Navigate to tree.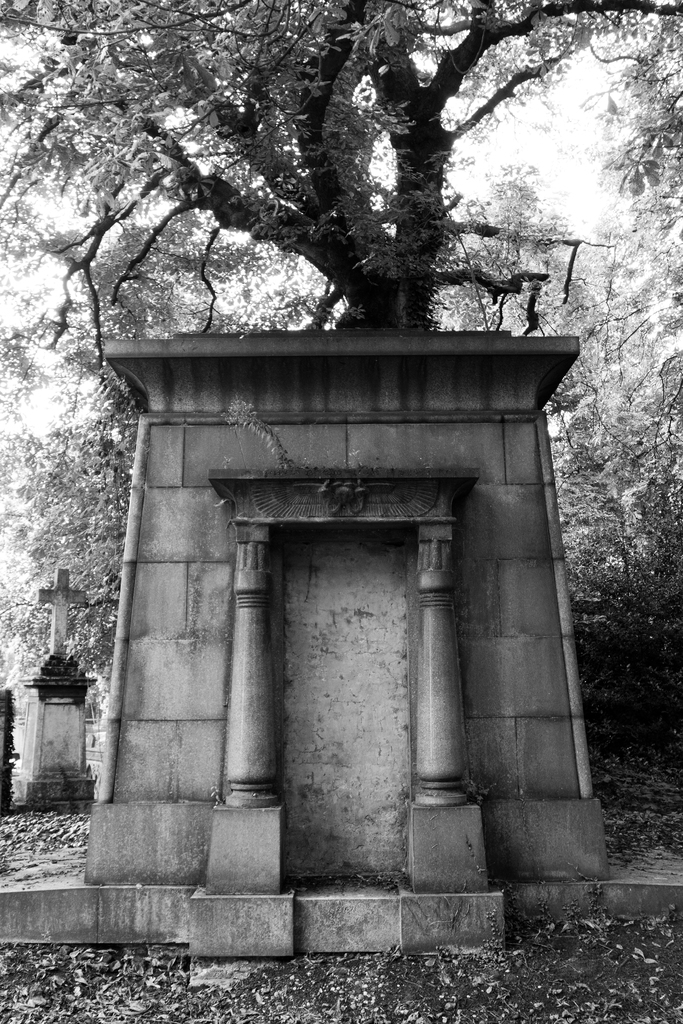
Navigation target: locate(543, 317, 682, 784).
